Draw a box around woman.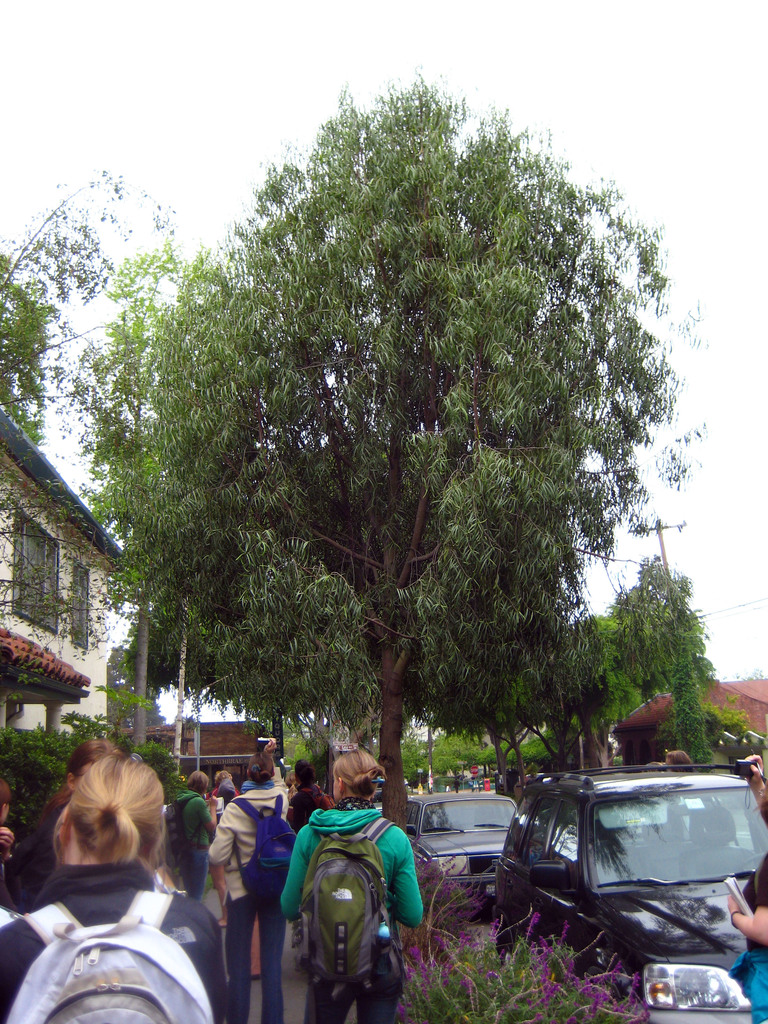
rect(291, 760, 333, 838).
